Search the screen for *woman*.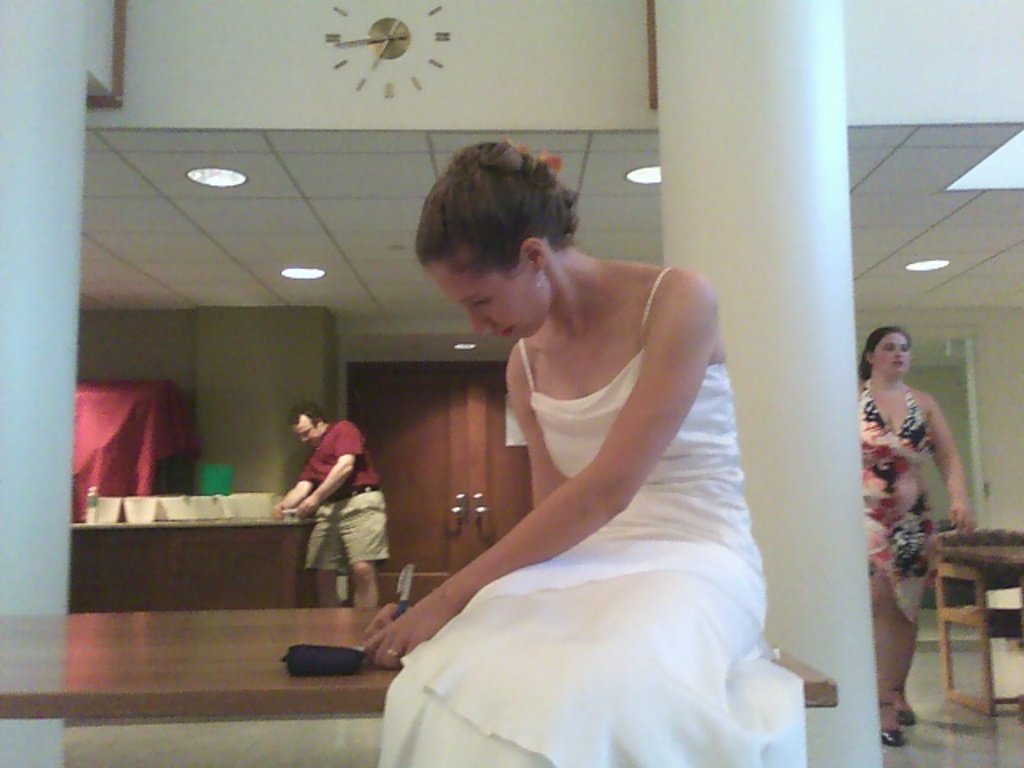
Found at {"left": 856, "top": 323, "right": 976, "bottom": 746}.
